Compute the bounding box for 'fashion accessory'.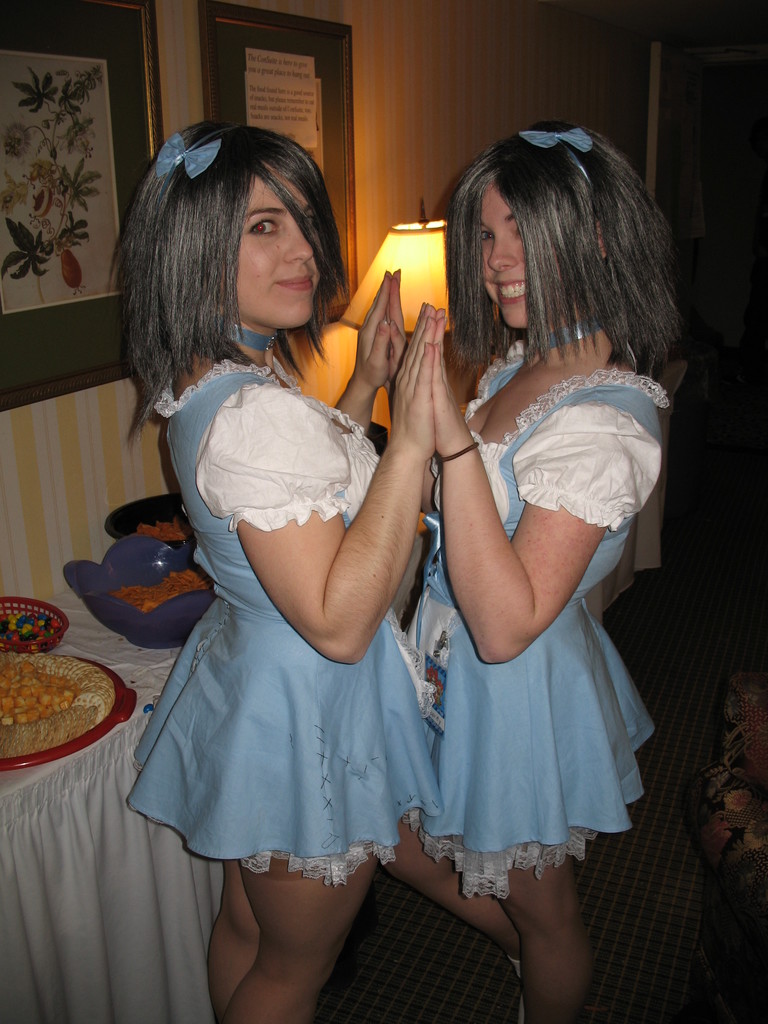
154/127/221/180.
